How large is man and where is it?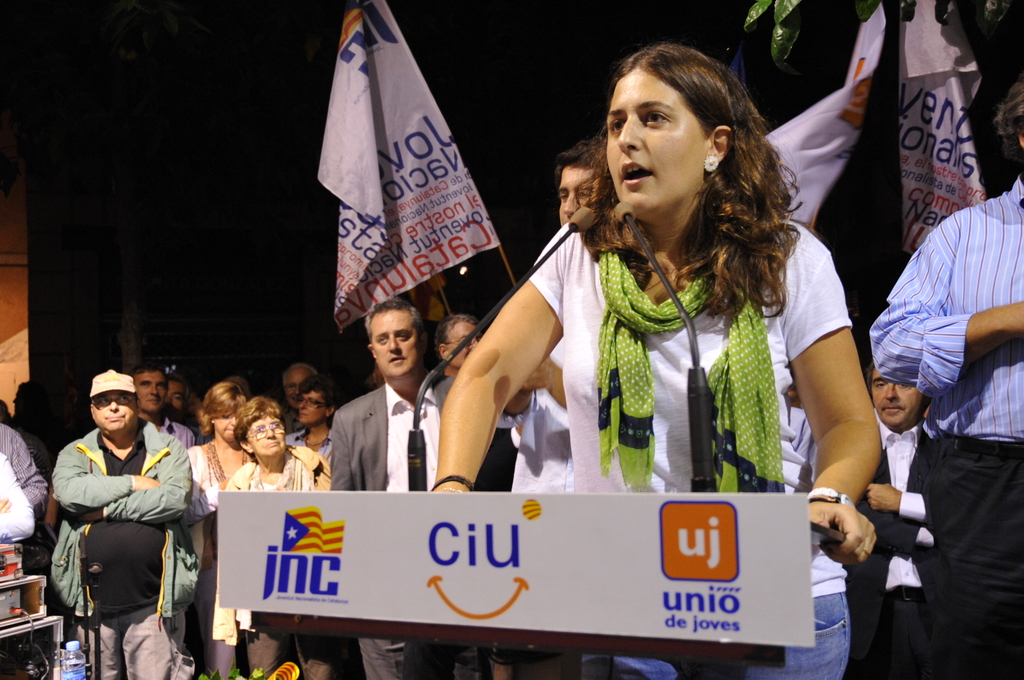
Bounding box: bbox=(0, 423, 56, 513).
